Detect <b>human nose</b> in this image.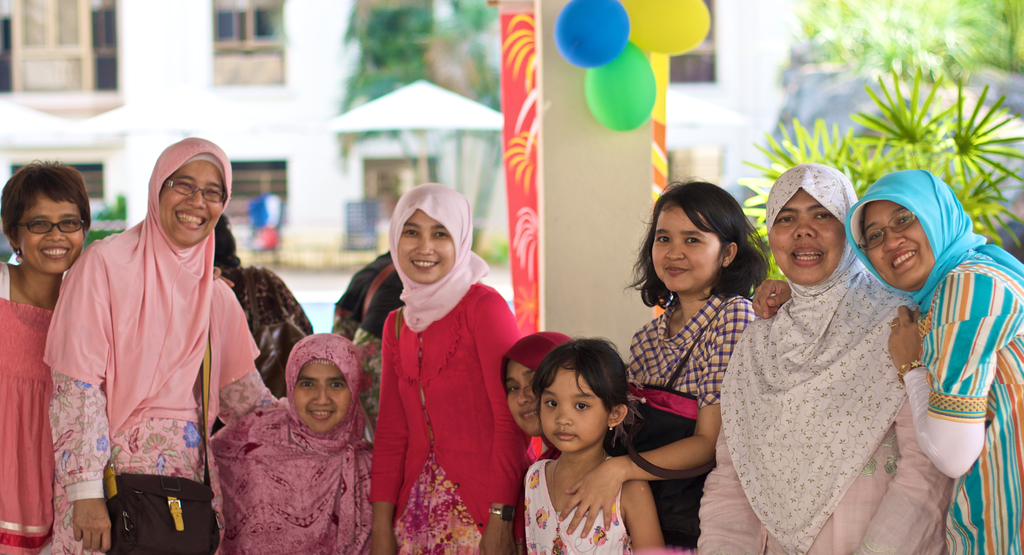
Detection: <bbox>663, 237, 684, 261</bbox>.
